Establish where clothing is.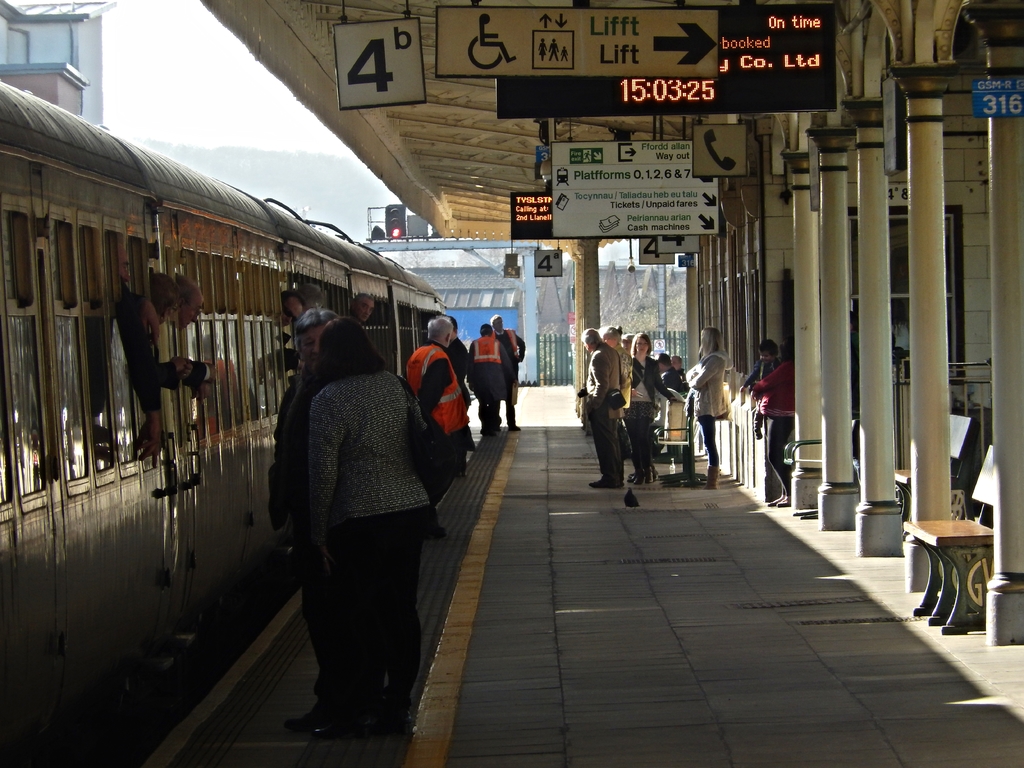
Established at rect(488, 328, 525, 404).
